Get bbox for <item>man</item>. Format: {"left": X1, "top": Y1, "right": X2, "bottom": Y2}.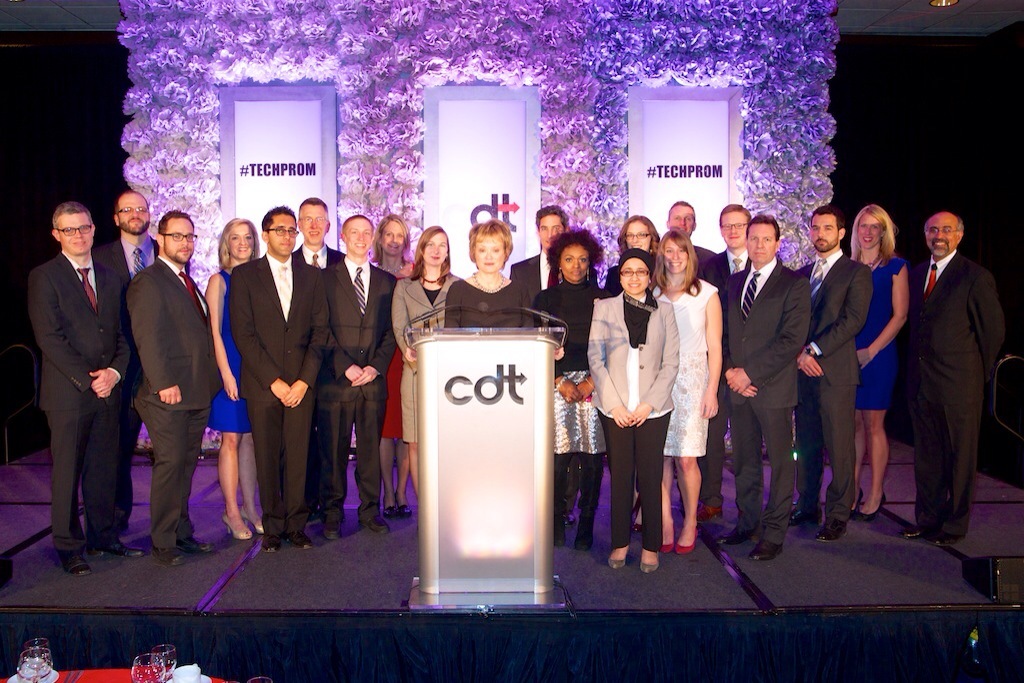
{"left": 291, "top": 196, "right": 345, "bottom": 520}.
